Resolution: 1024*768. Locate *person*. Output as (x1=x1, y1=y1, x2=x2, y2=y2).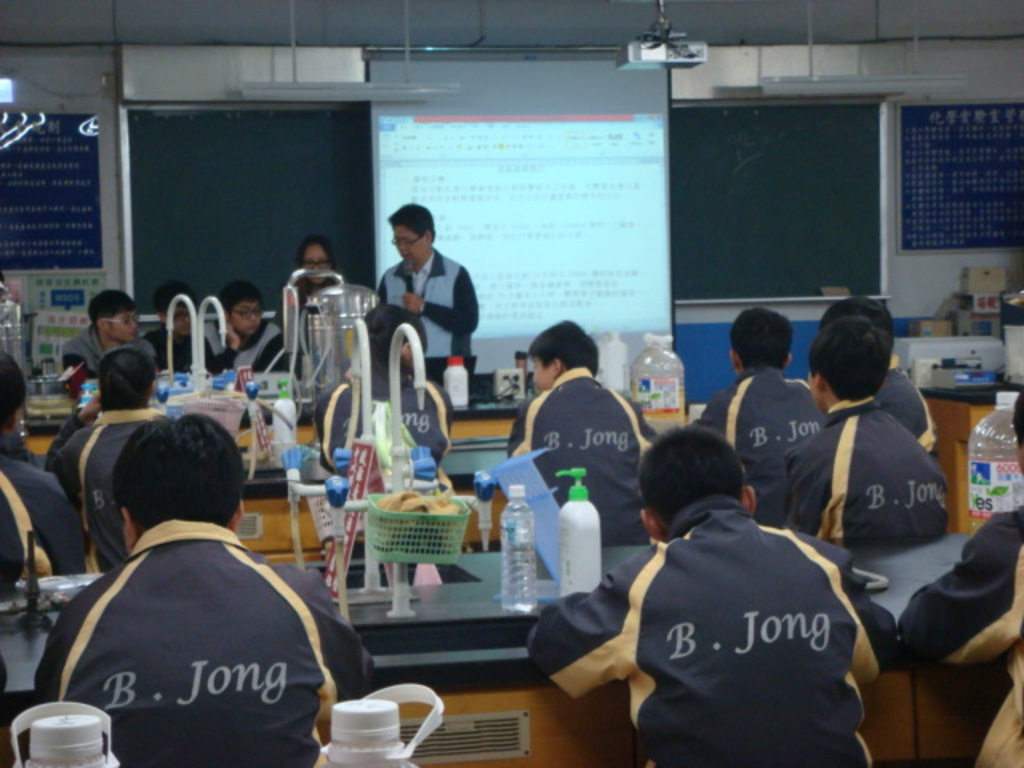
(x1=275, y1=238, x2=350, y2=323).
